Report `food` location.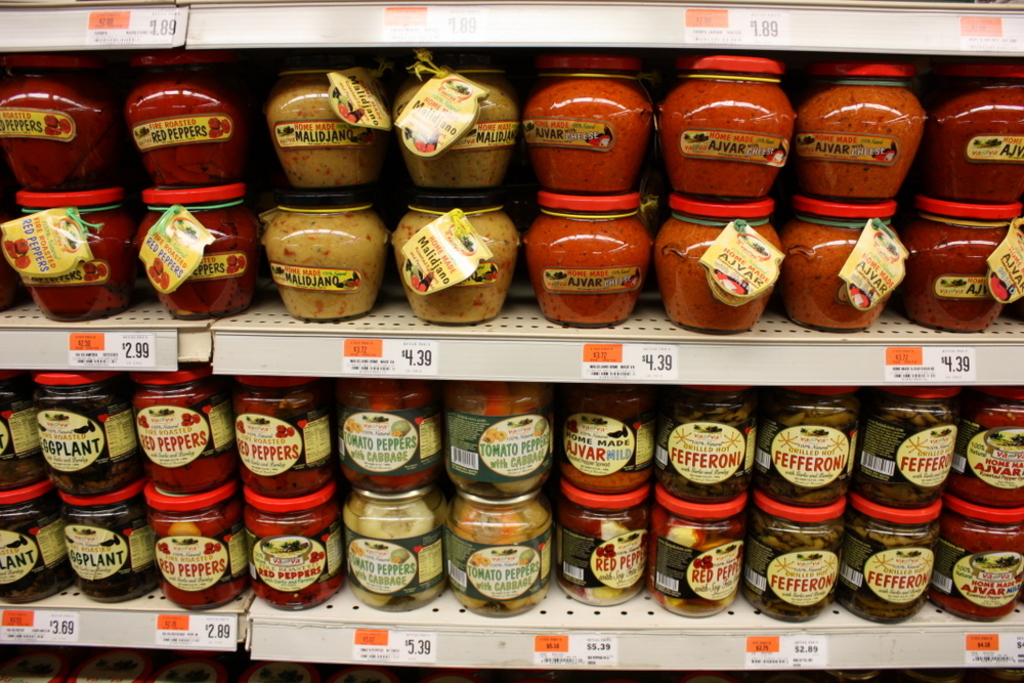
Report: left=125, top=76, right=256, bottom=185.
